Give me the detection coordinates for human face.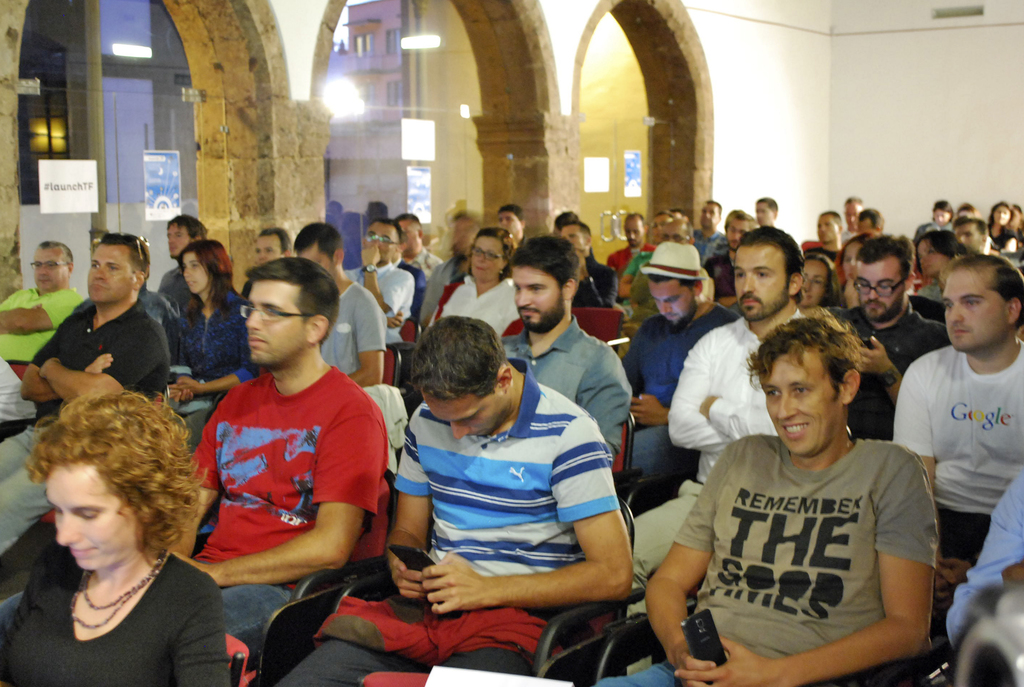
764,353,845,455.
